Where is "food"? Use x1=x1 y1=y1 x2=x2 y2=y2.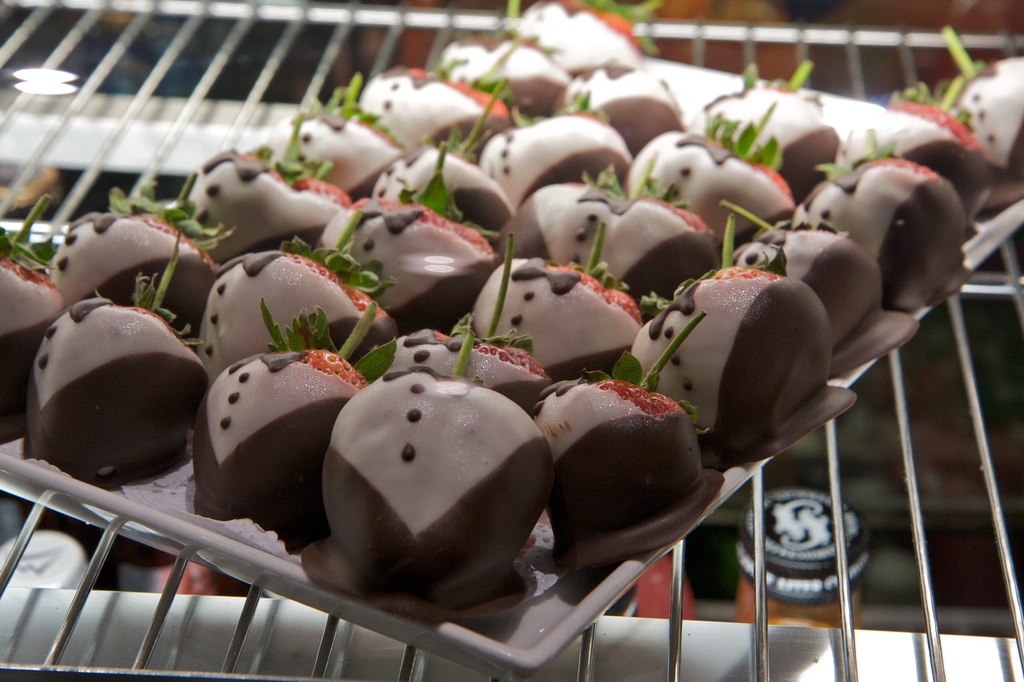
x1=530 y1=314 x2=717 y2=595.
